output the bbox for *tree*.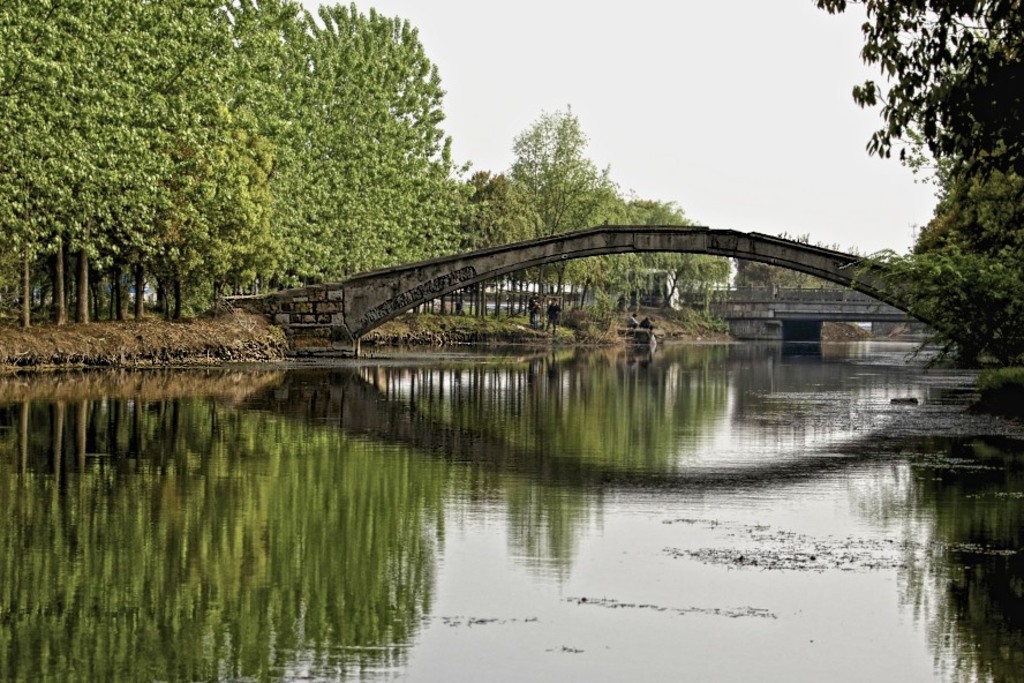
(808, 0, 1023, 400).
